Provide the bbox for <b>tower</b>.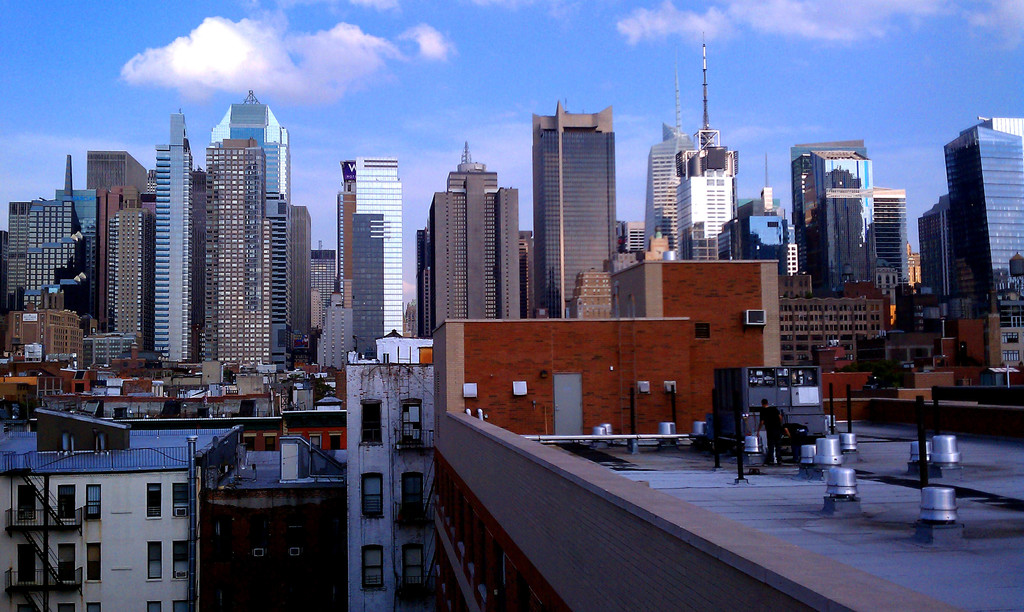
<bbox>133, 97, 198, 374</bbox>.
